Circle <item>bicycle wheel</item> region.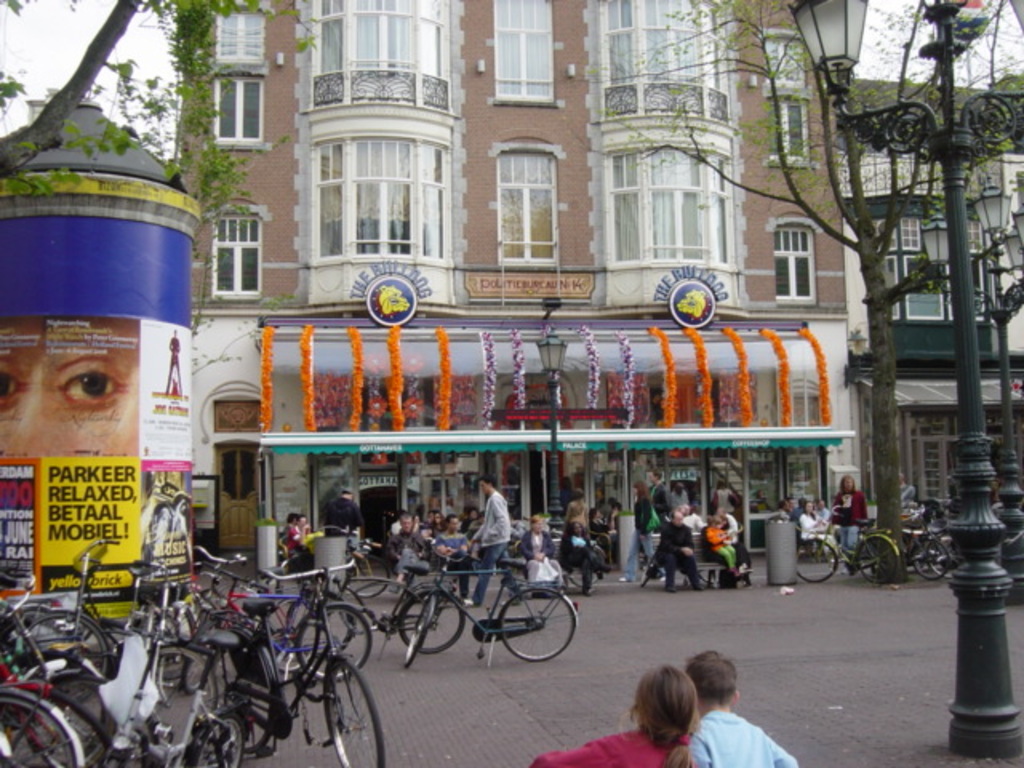
Region: bbox=[395, 576, 469, 659].
